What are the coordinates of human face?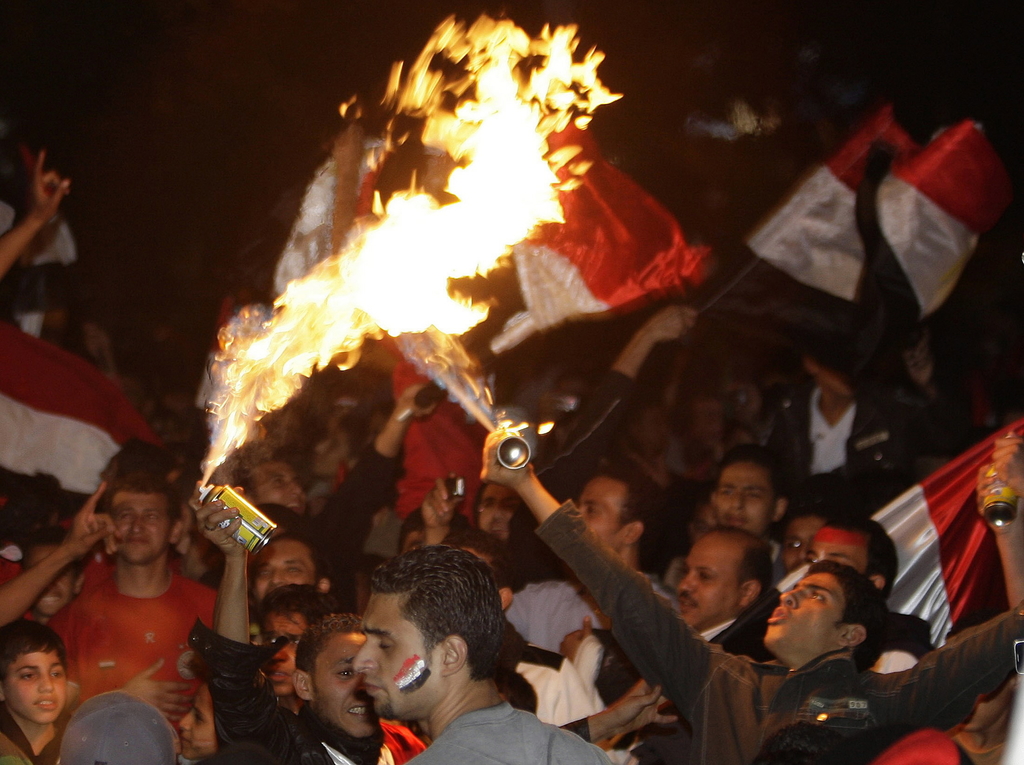
{"x1": 5, "y1": 656, "x2": 63, "y2": 722}.
